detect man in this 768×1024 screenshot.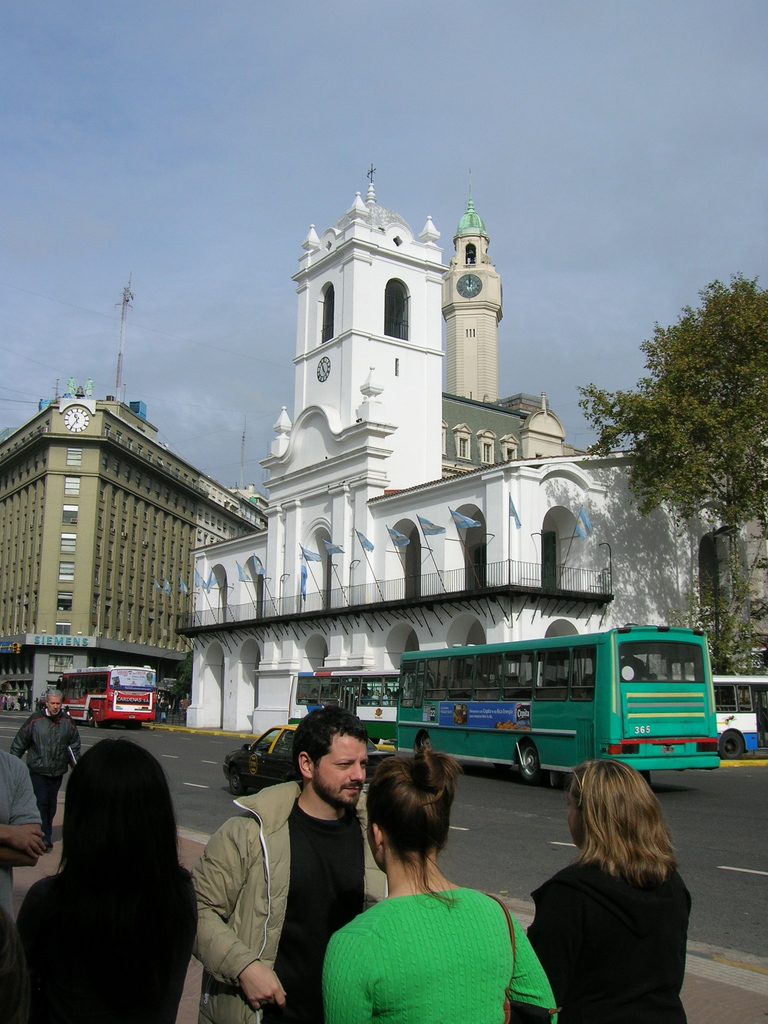
Detection: <box>0,685,97,855</box>.
